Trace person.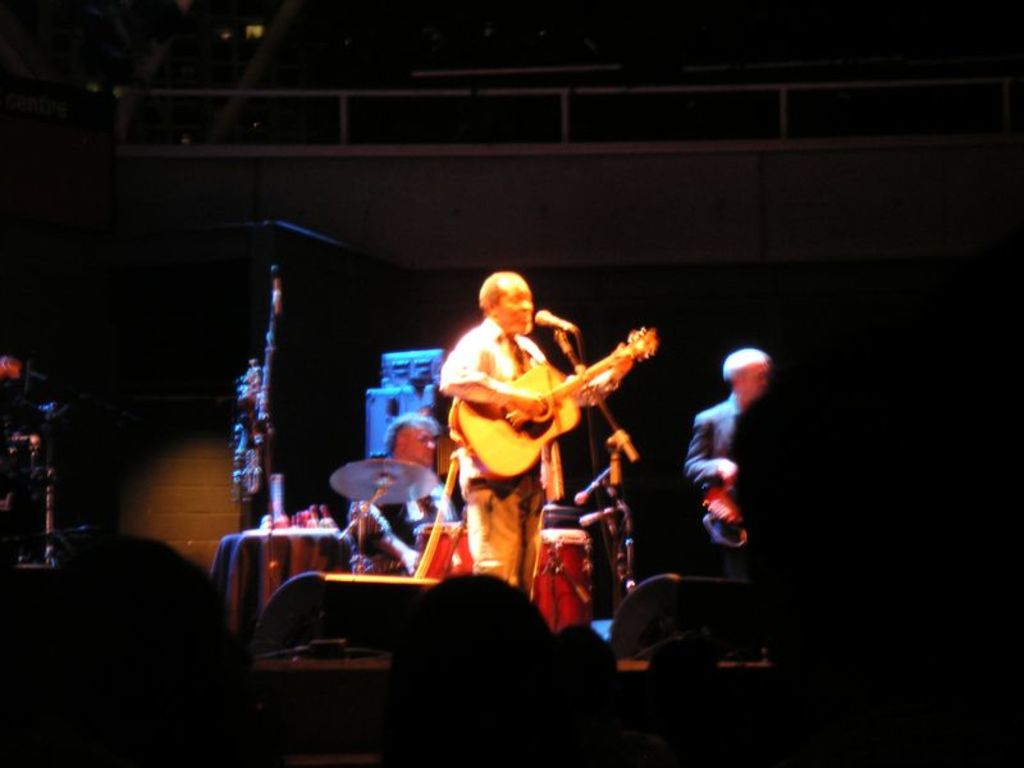
Traced to pyautogui.locateOnScreen(0, 348, 51, 535).
